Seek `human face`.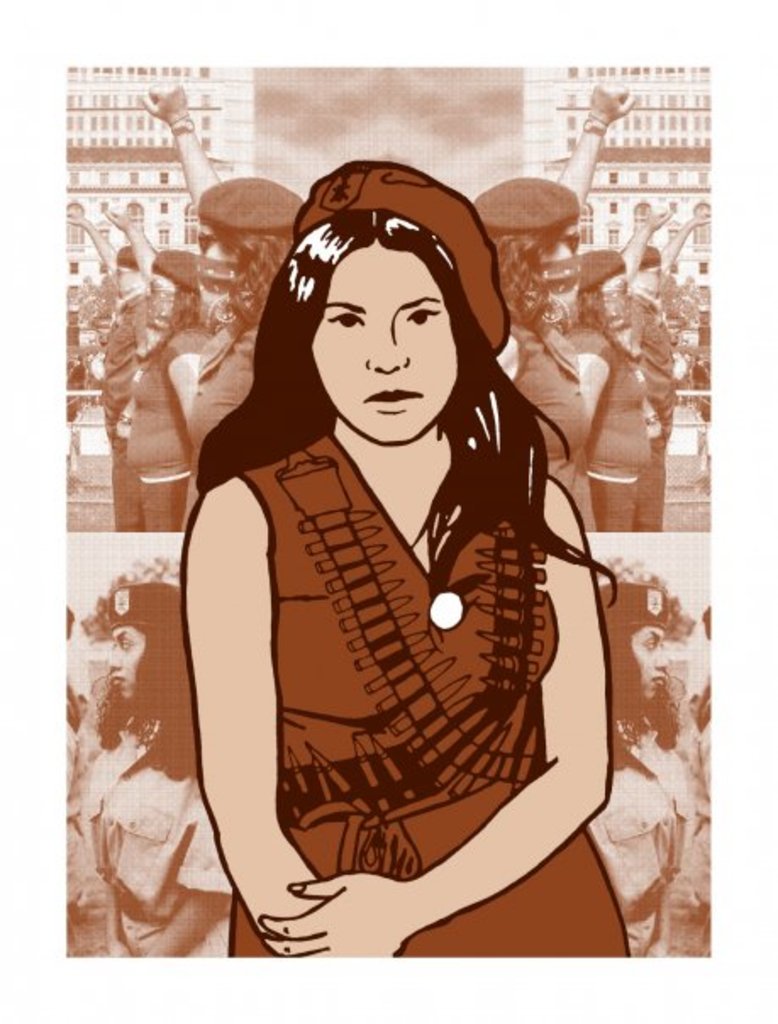
629/626/668/700.
